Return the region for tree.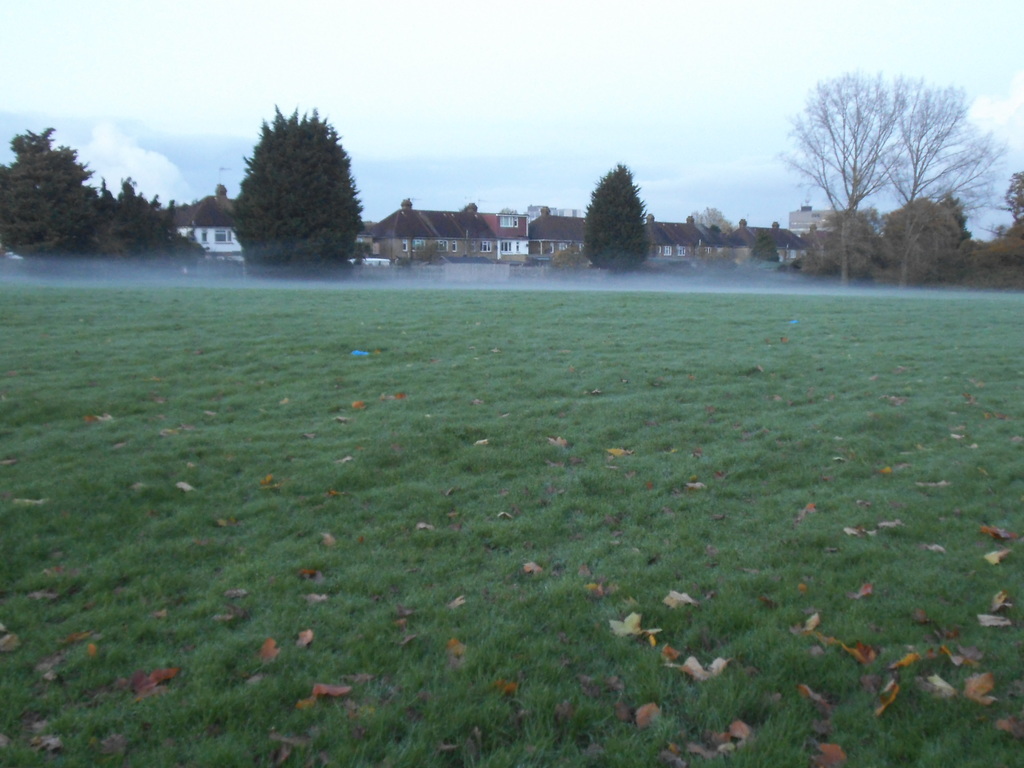
box=[226, 93, 364, 279].
